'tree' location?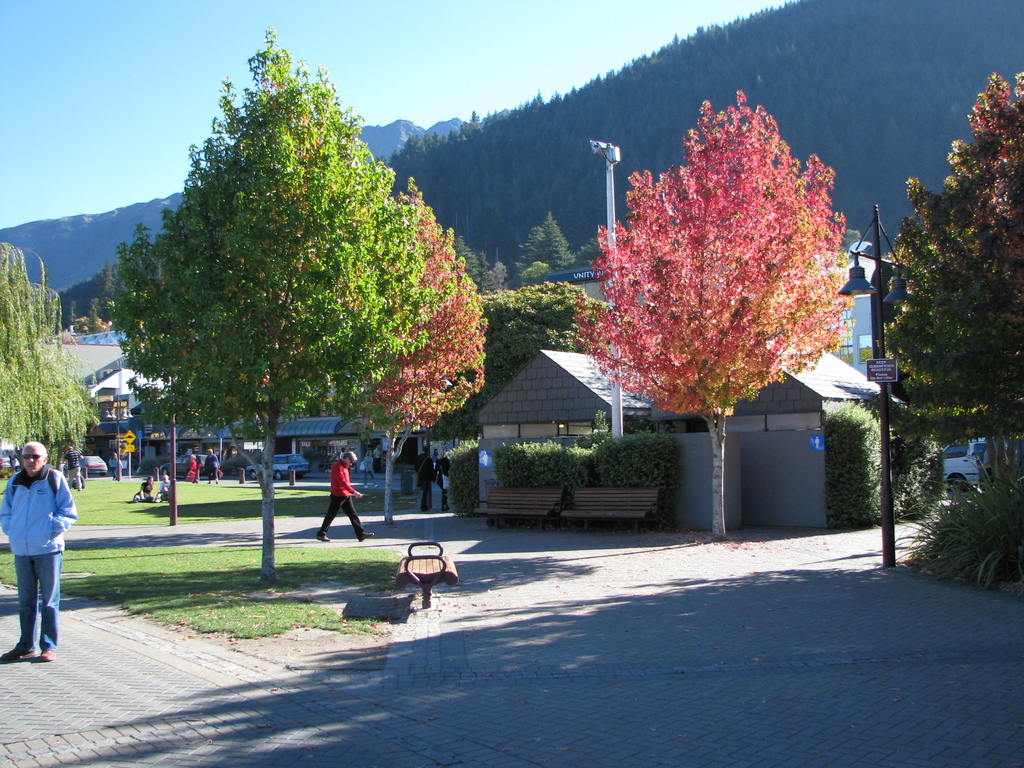
Rect(384, 172, 487, 526)
